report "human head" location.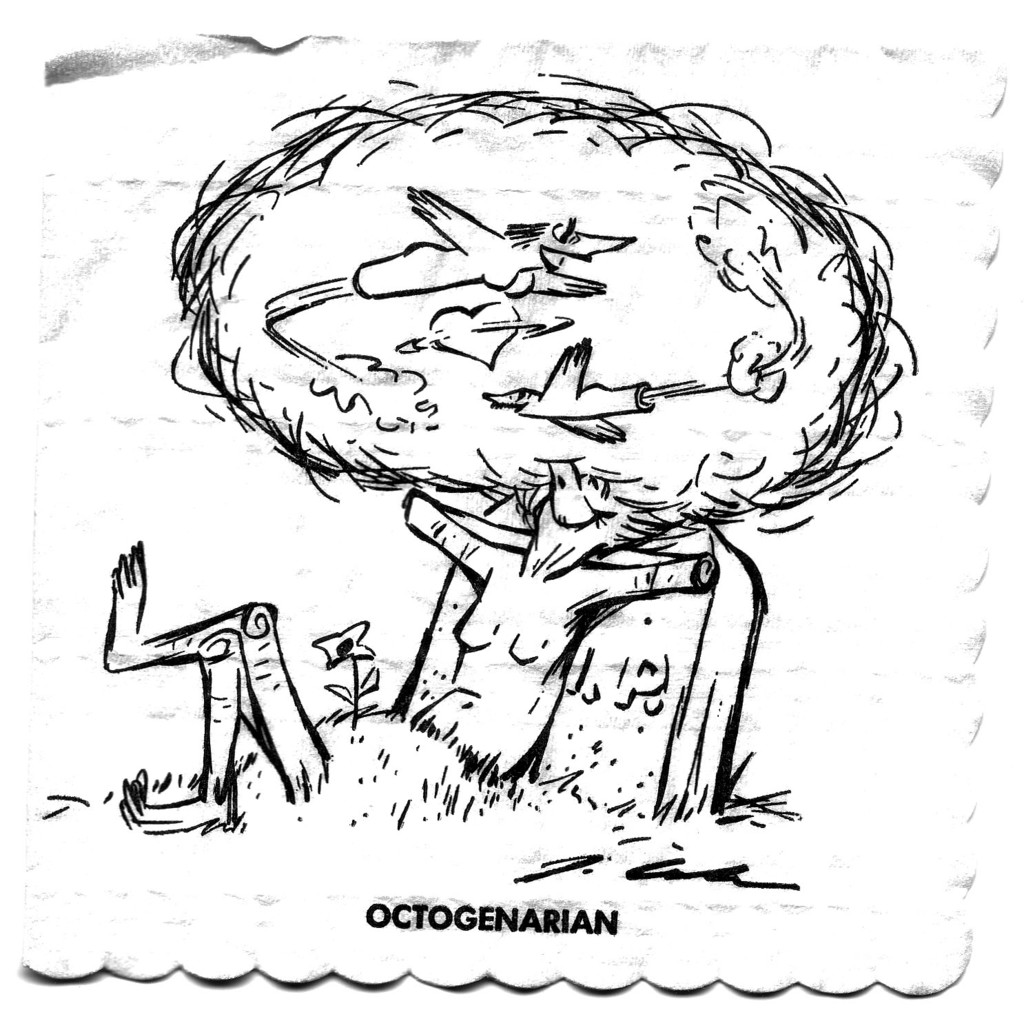
Report: box(511, 458, 622, 551).
